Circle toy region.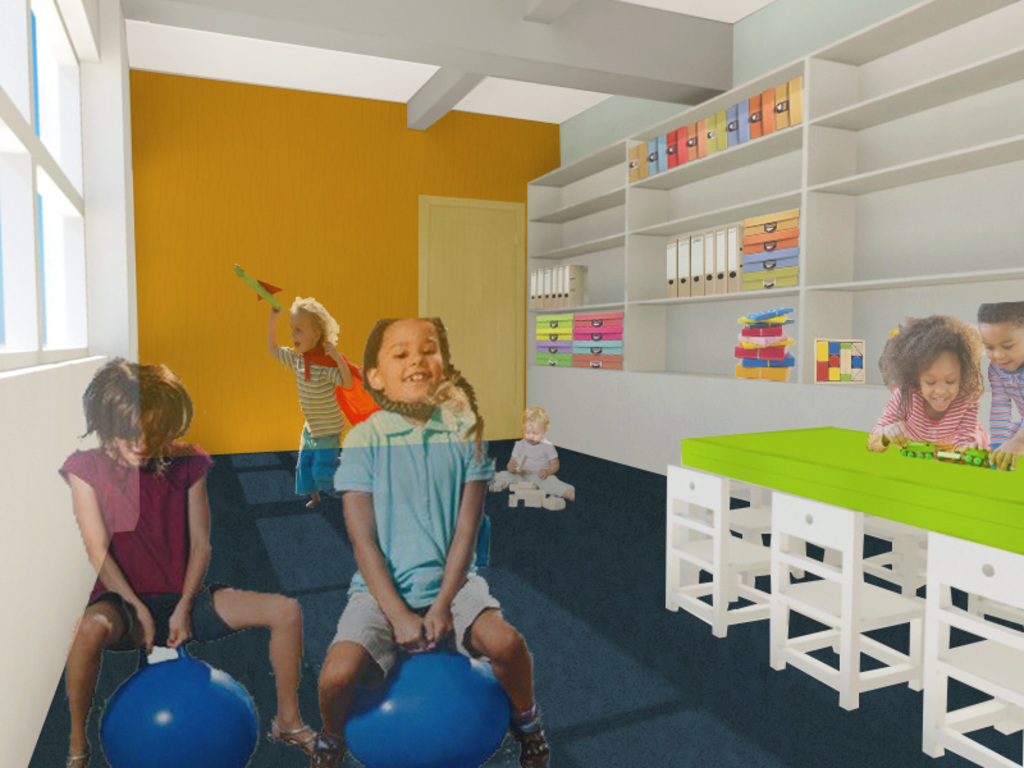
Region: [531,493,559,508].
